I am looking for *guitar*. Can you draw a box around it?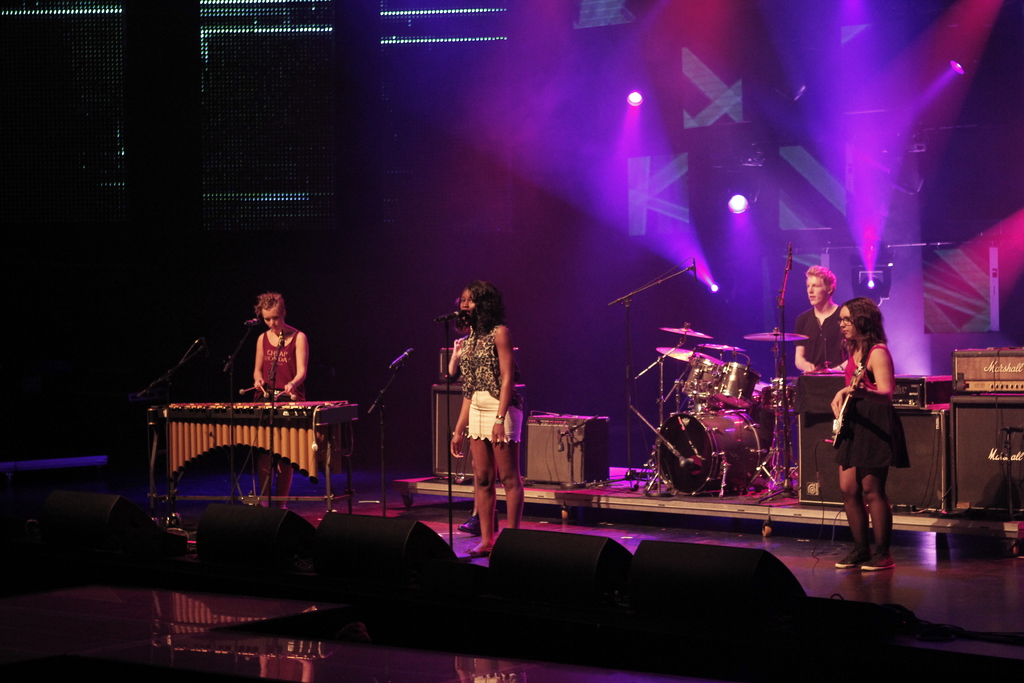
Sure, the bounding box is <bbox>828, 363, 867, 451</bbox>.
